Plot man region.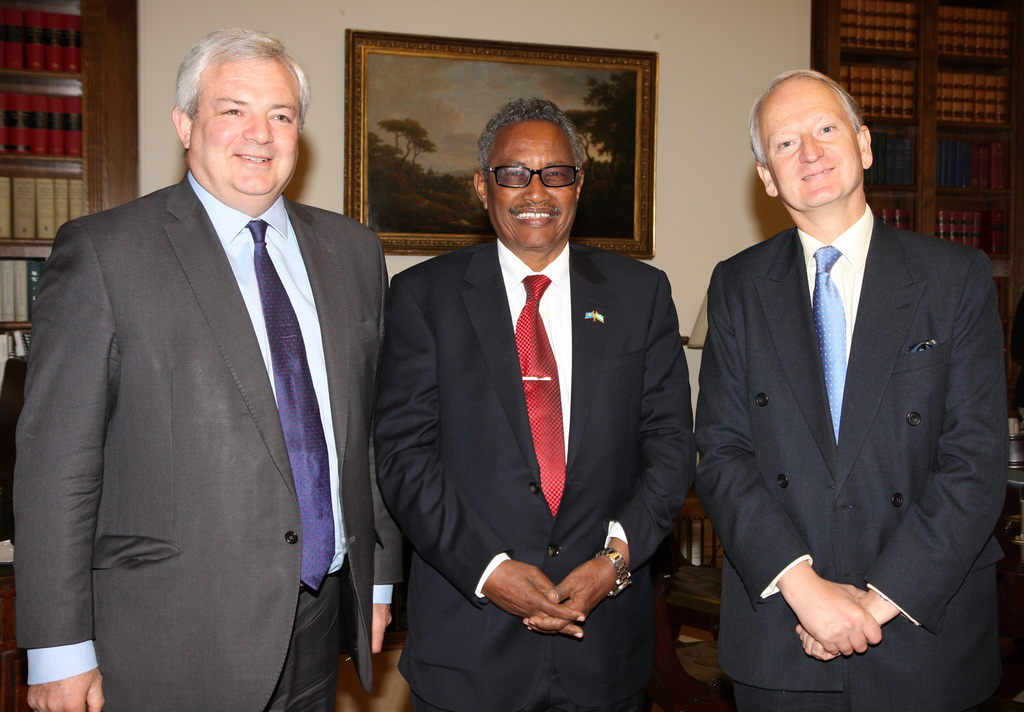
Plotted at detection(691, 62, 1016, 711).
